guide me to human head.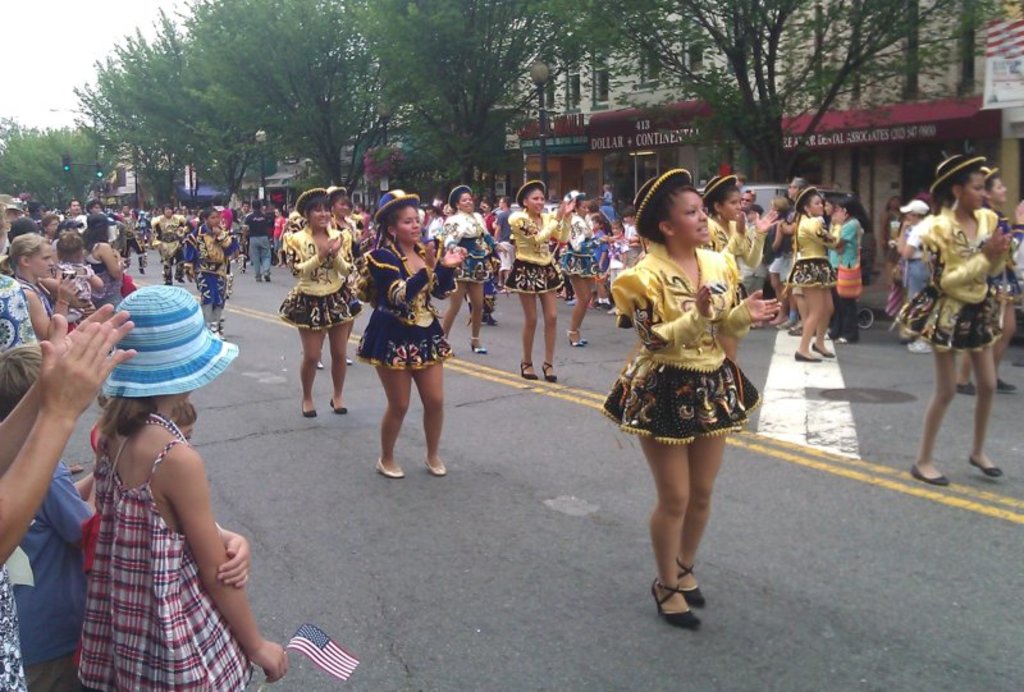
Guidance: {"x1": 797, "y1": 194, "x2": 824, "y2": 216}.
